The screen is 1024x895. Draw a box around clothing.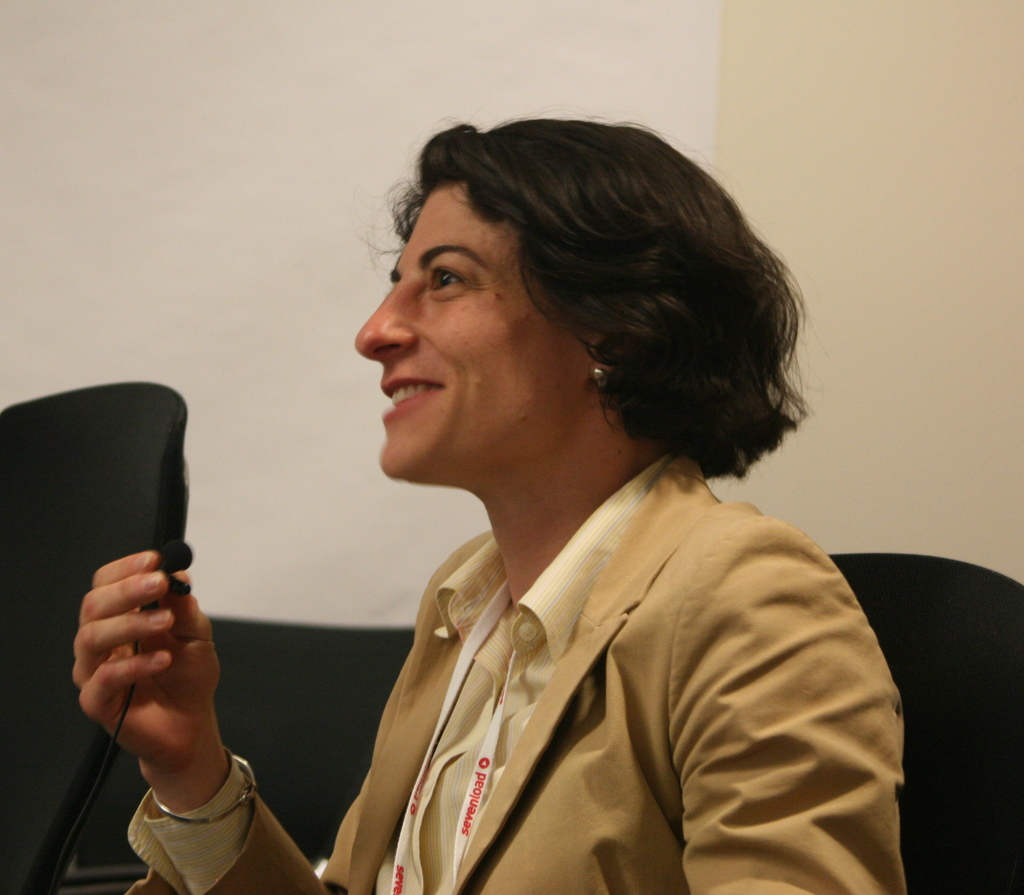
{"x1": 265, "y1": 410, "x2": 906, "y2": 882}.
